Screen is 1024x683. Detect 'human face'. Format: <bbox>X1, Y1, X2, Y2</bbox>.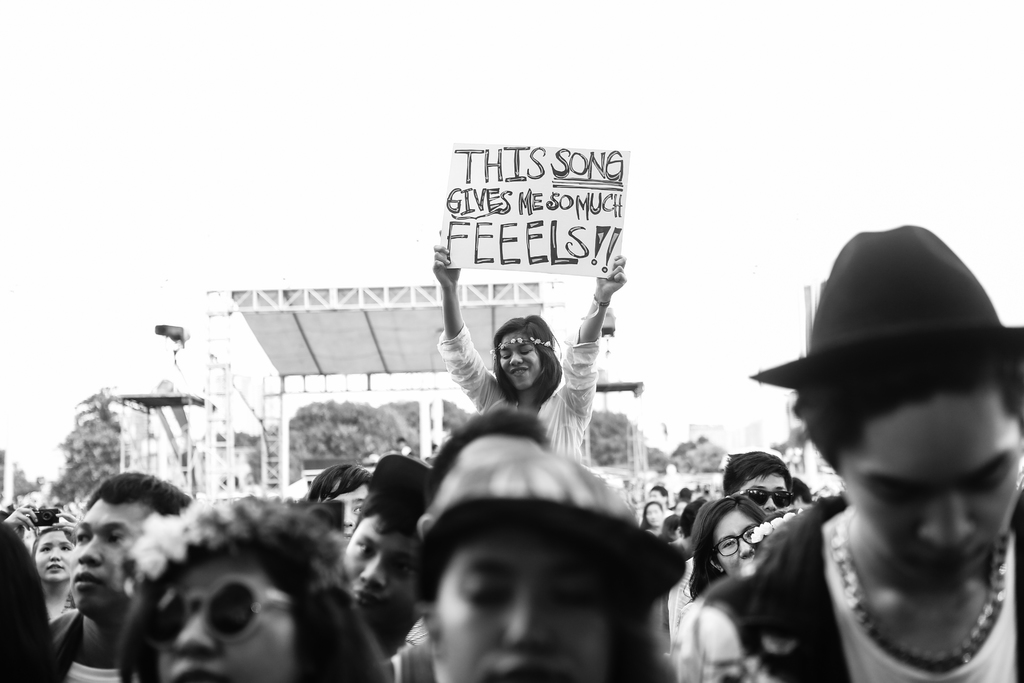
<bbox>741, 469, 794, 514</bbox>.
